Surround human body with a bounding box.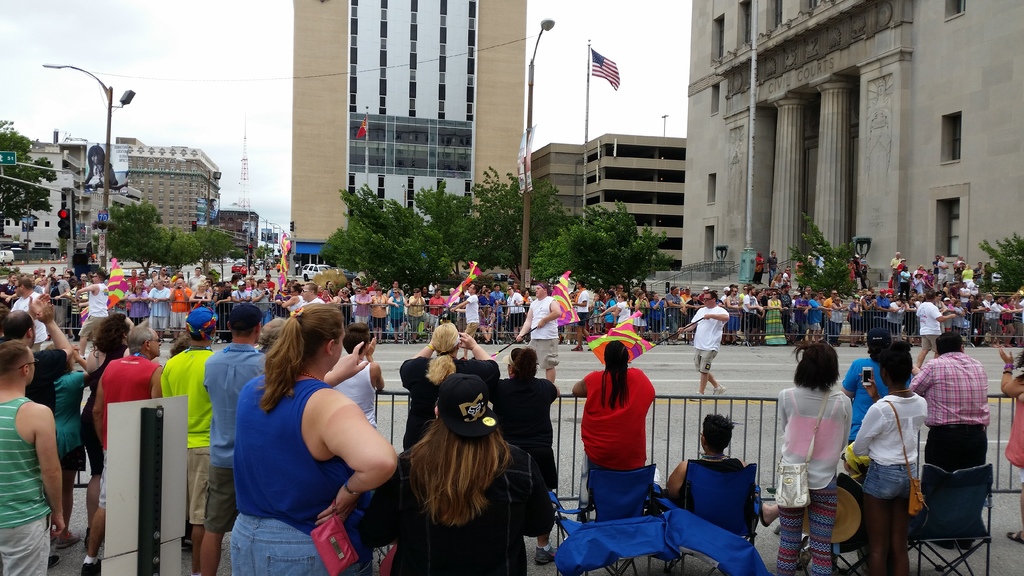
box(88, 321, 163, 575).
